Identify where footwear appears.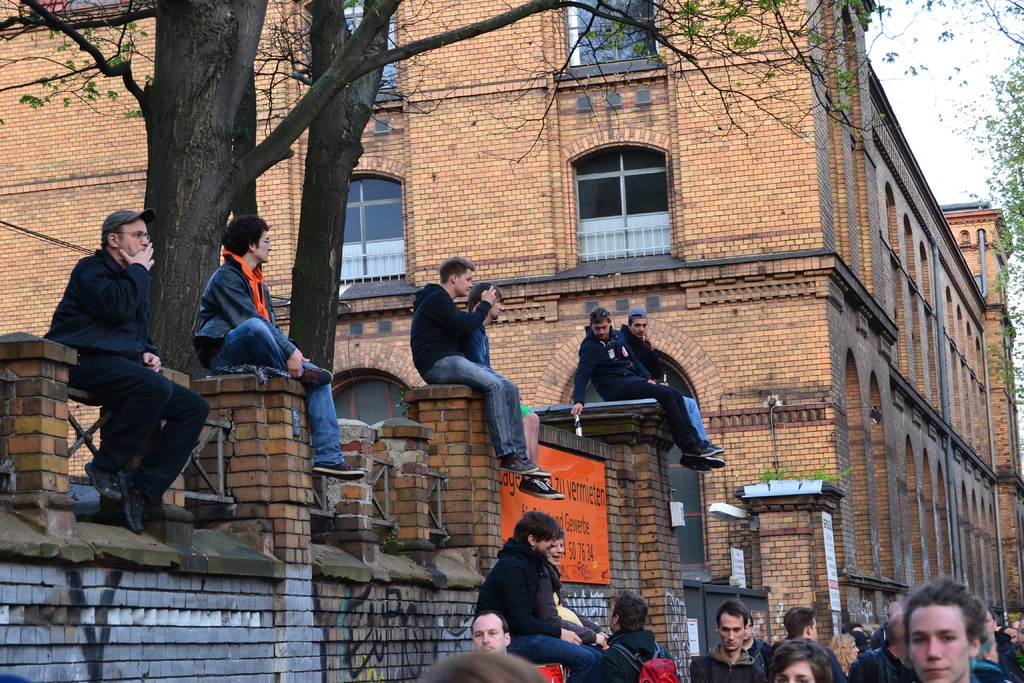
Appears at select_region(520, 480, 570, 501).
